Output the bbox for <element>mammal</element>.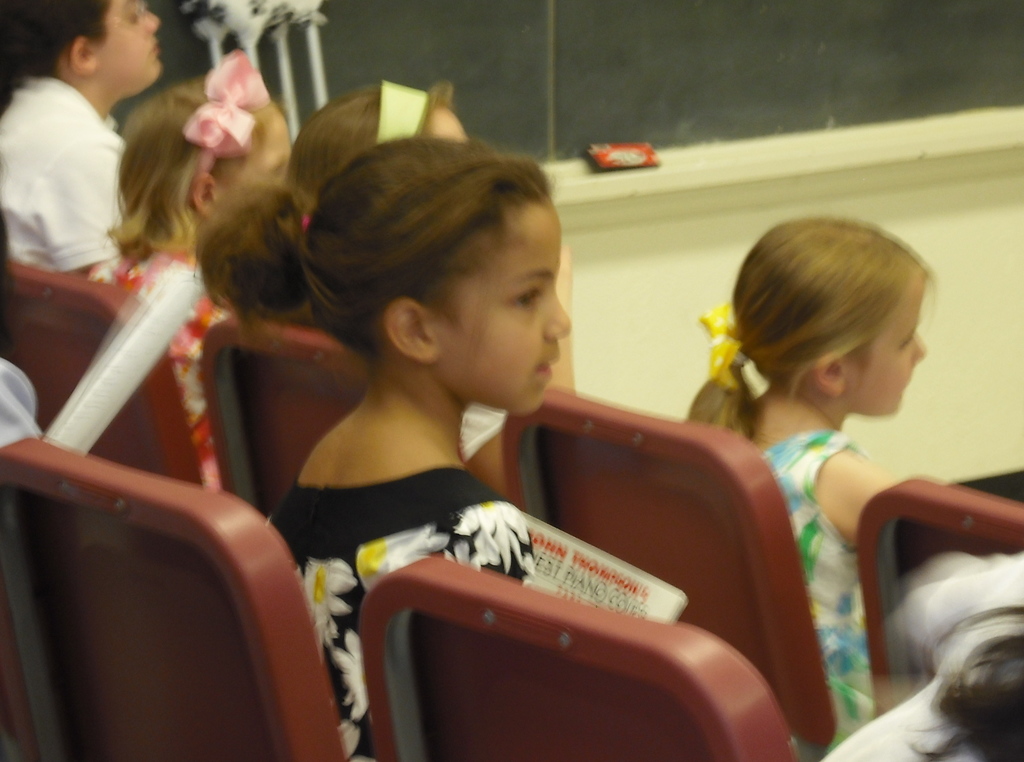
[left=181, top=75, right=473, bottom=336].
